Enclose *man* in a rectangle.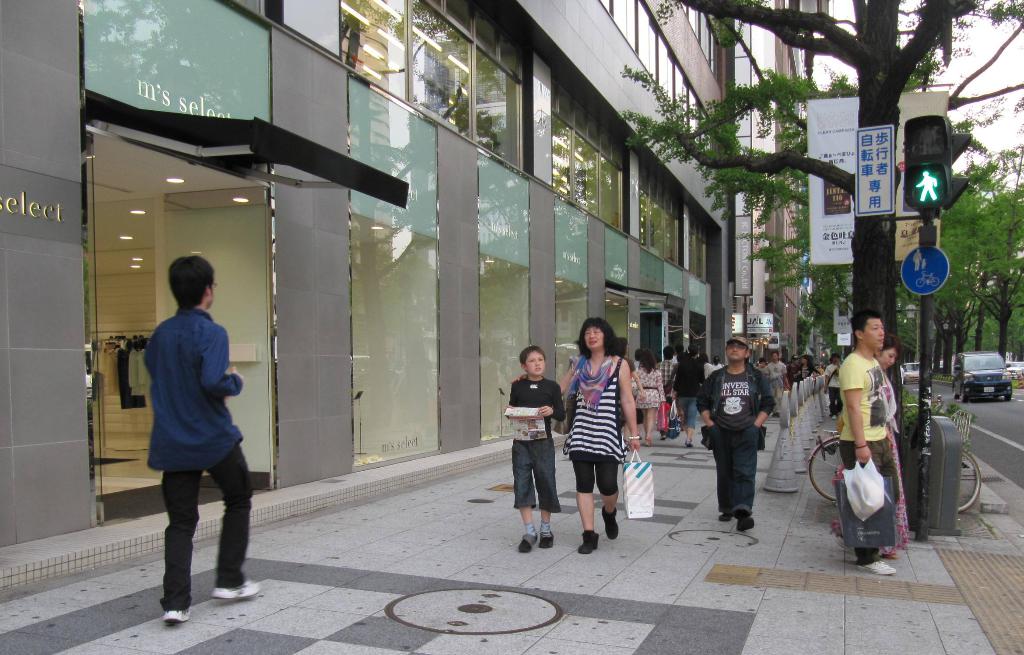
bbox(672, 346, 683, 368).
